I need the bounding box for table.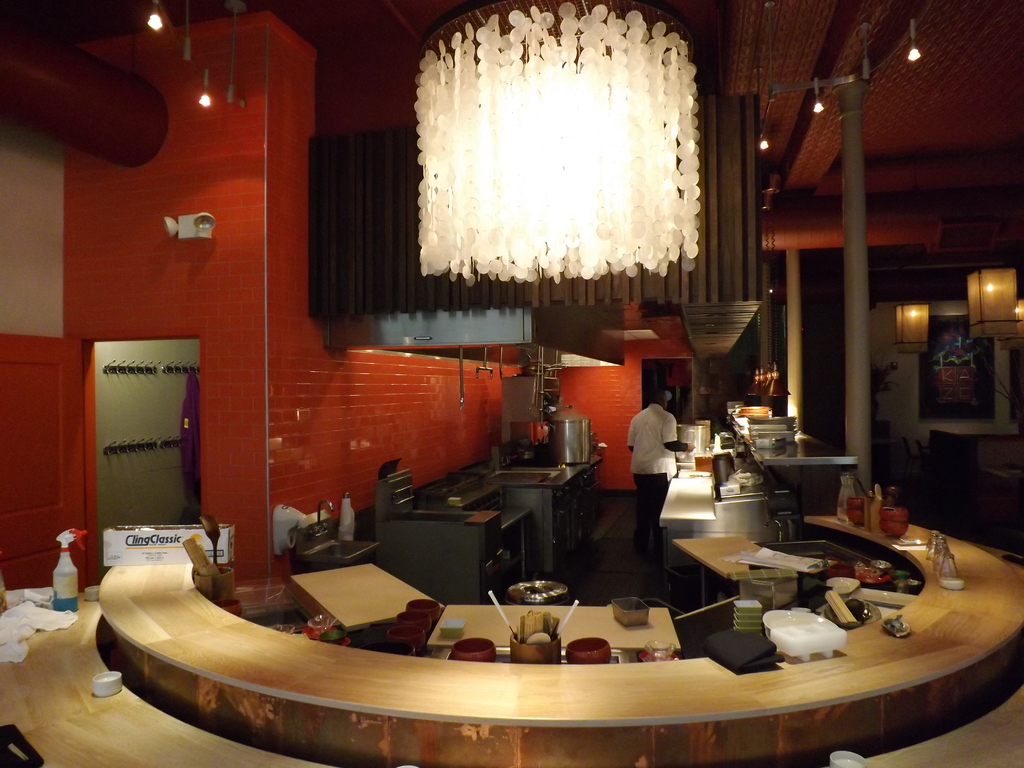
Here it is: rect(287, 559, 442, 658).
